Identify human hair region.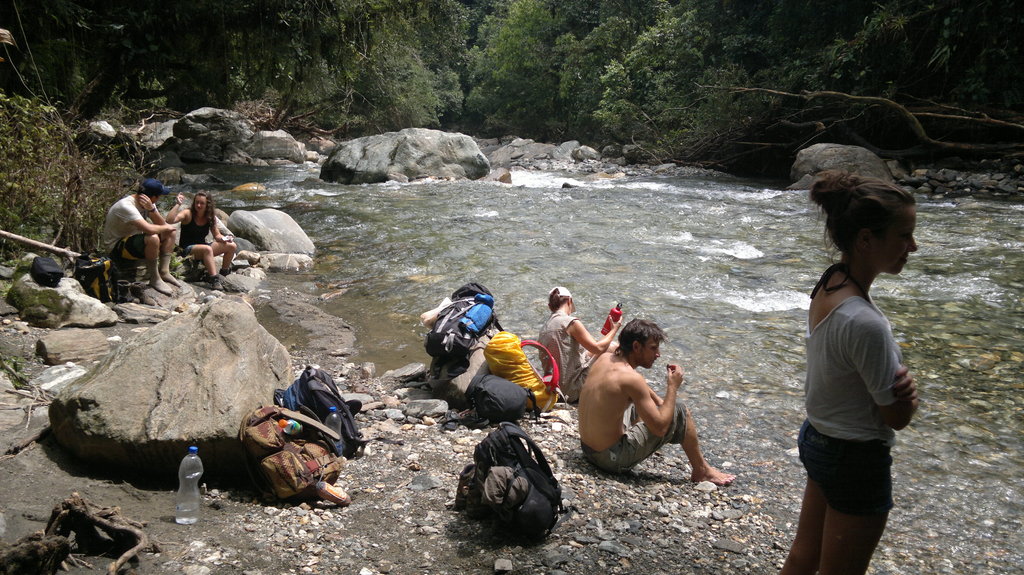
Region: <region>618, 316, 664, 354</region>.
